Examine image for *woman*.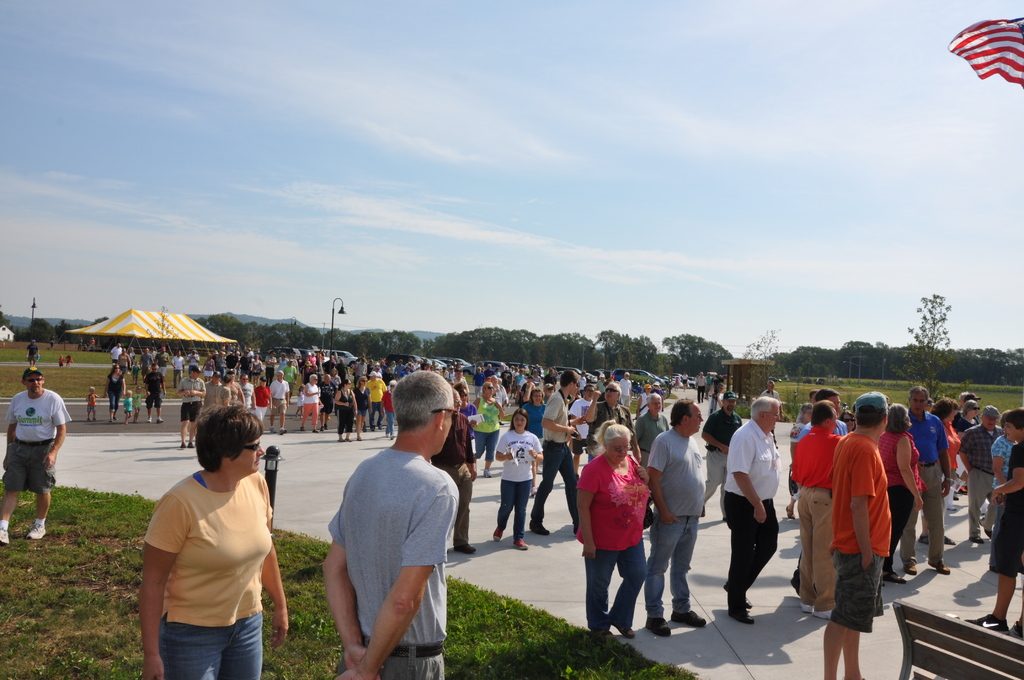
Examination result: (350, 374, 374, 433).
